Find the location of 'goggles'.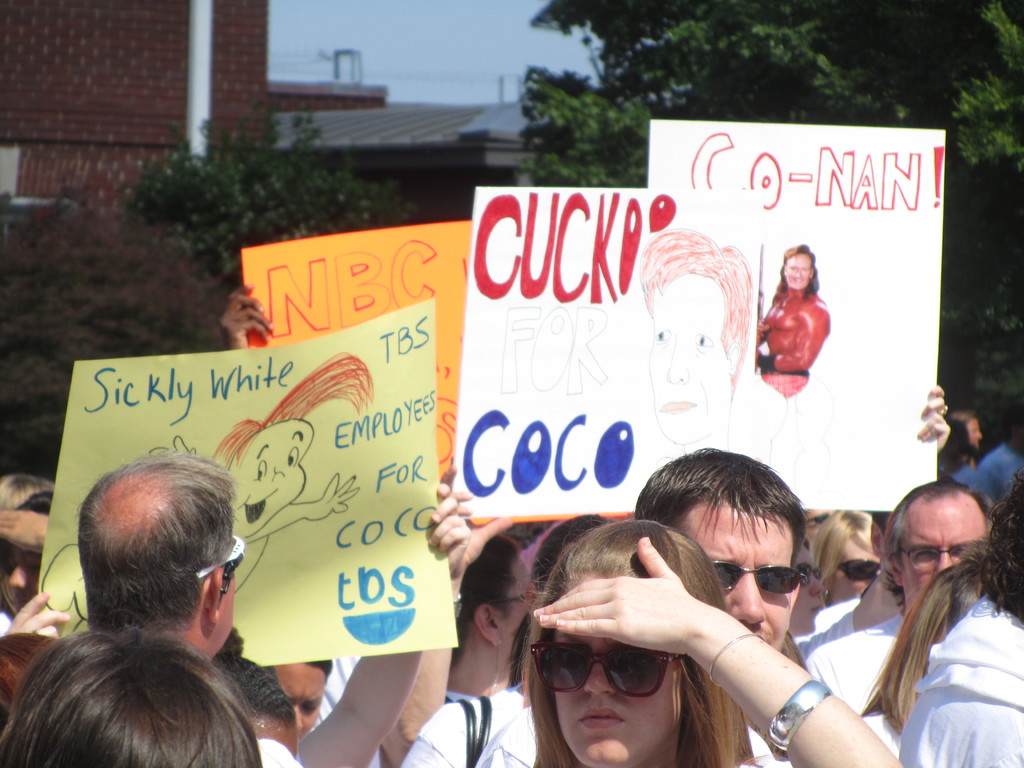
Location: l=519, t=611, r=714, b=715.
